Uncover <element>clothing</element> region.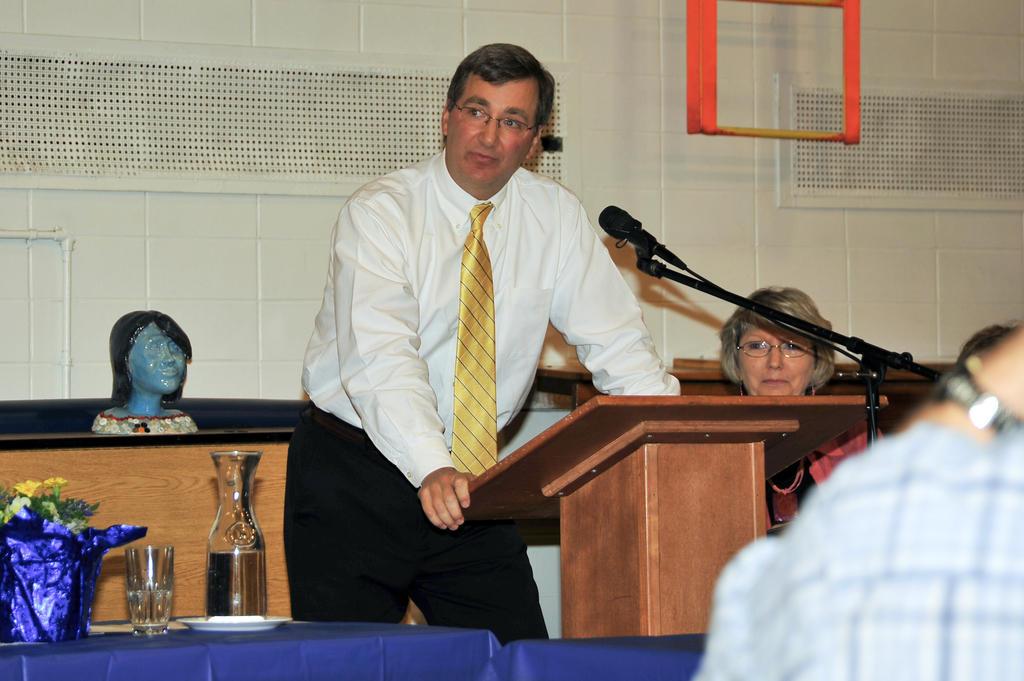
Uncovered: box=[768, 418, 898, 548].
